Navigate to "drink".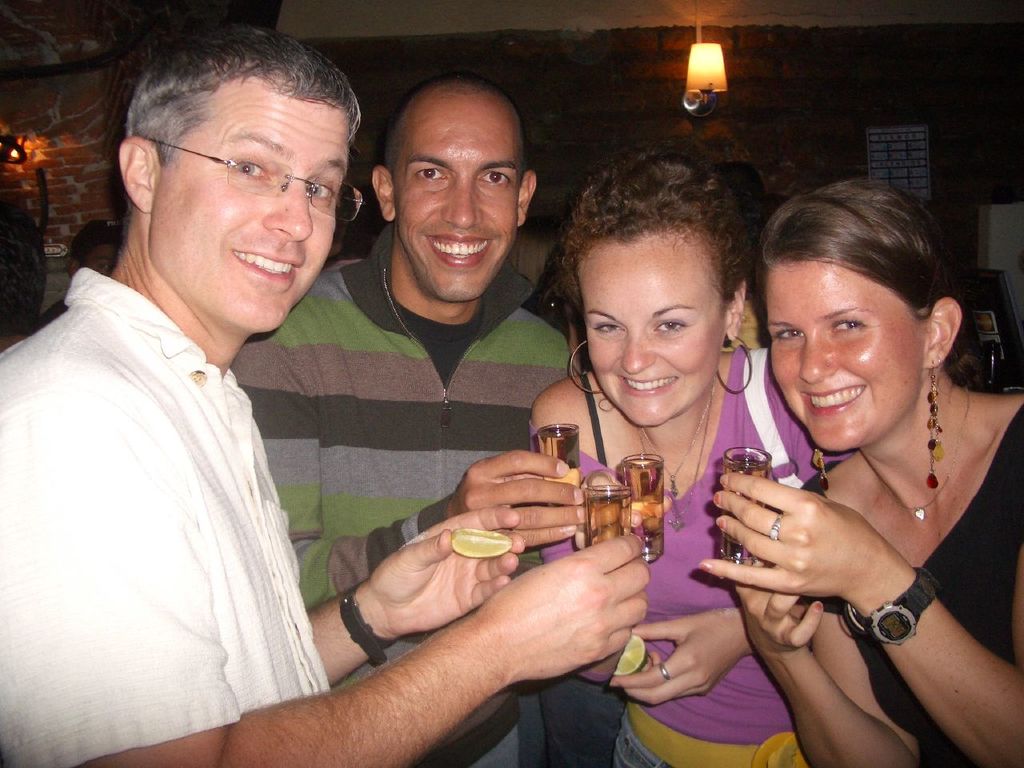
Navigation target: x1=622 y1=453 x2=663 y2=565.
